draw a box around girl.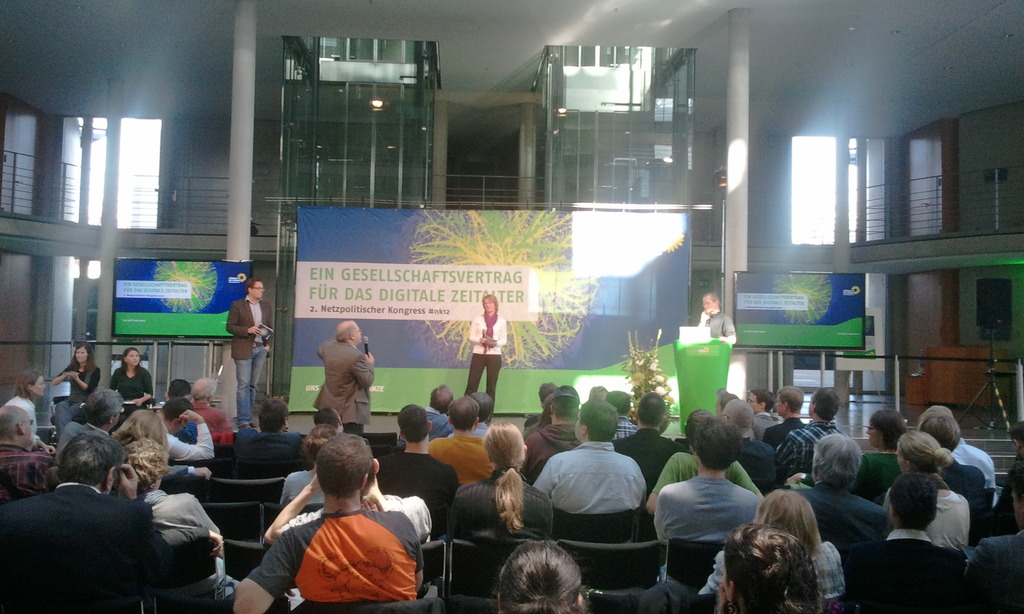
[51, 342, 101, 447].
